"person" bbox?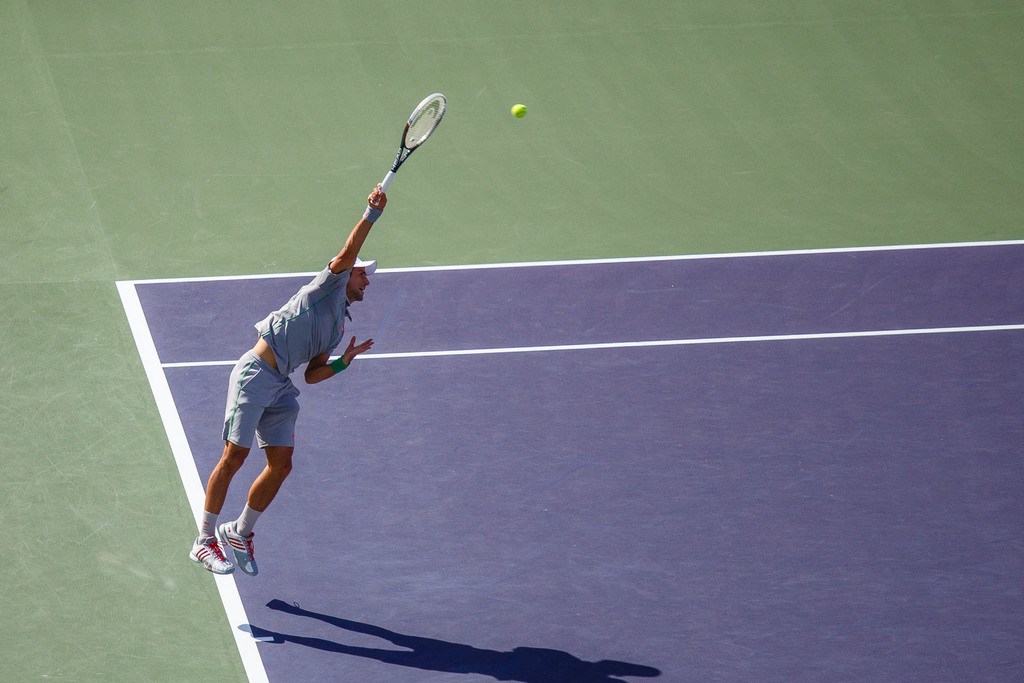
crop(200, 126, 399, 611)
